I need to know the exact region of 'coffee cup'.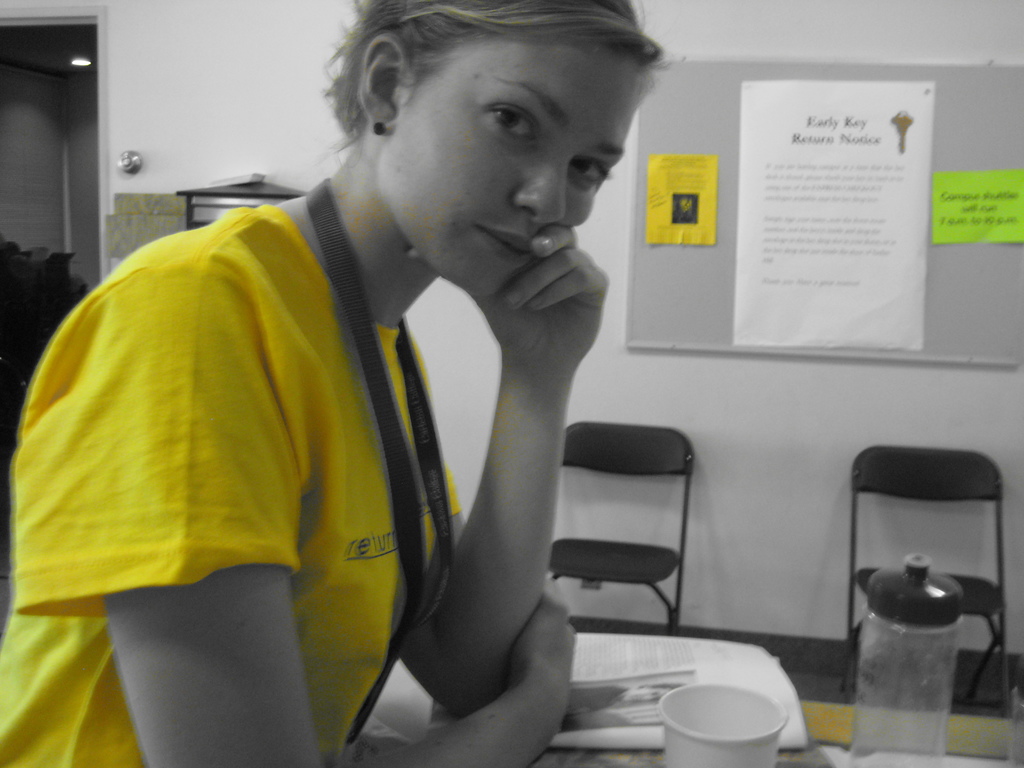
Region: {"x1": 655, "y1": 680, "x2": 787, "y2": 767}.
